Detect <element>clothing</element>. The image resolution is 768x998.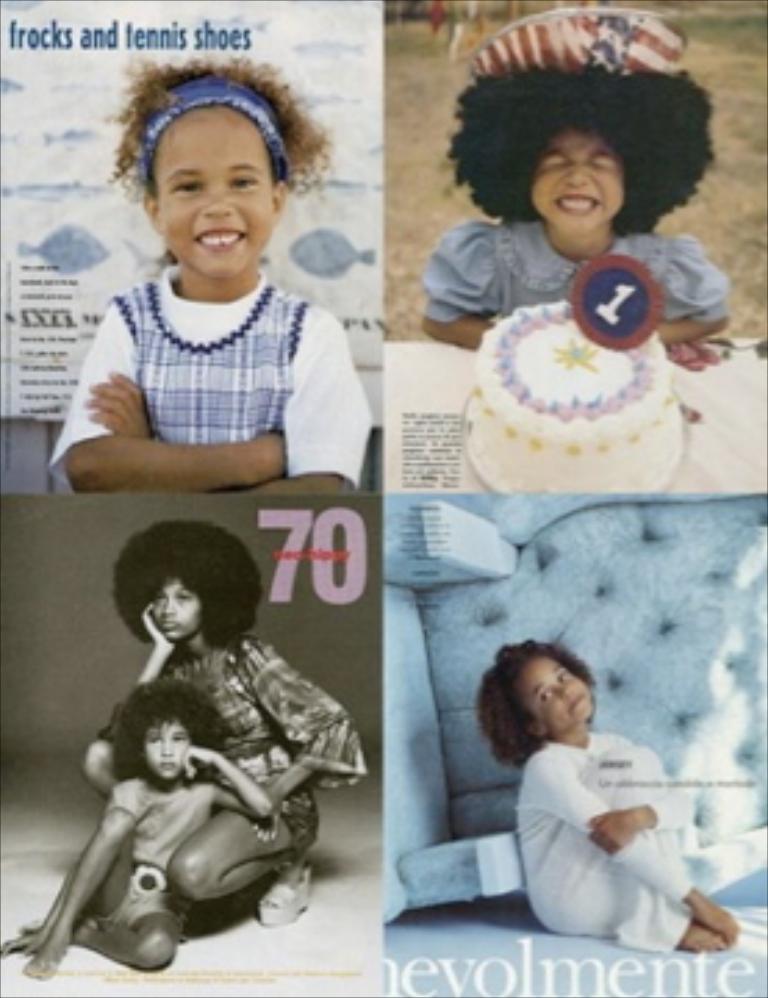
<bbox>491, 693, 704, 945</bbox>.
